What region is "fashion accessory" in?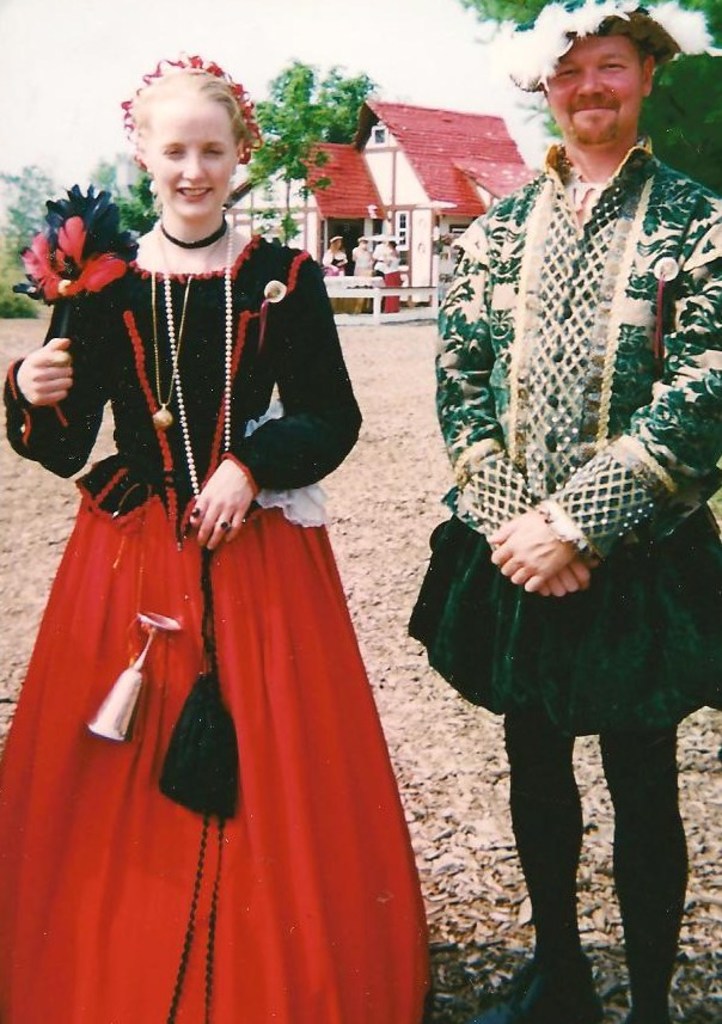
(158, 239, 234, 505).
